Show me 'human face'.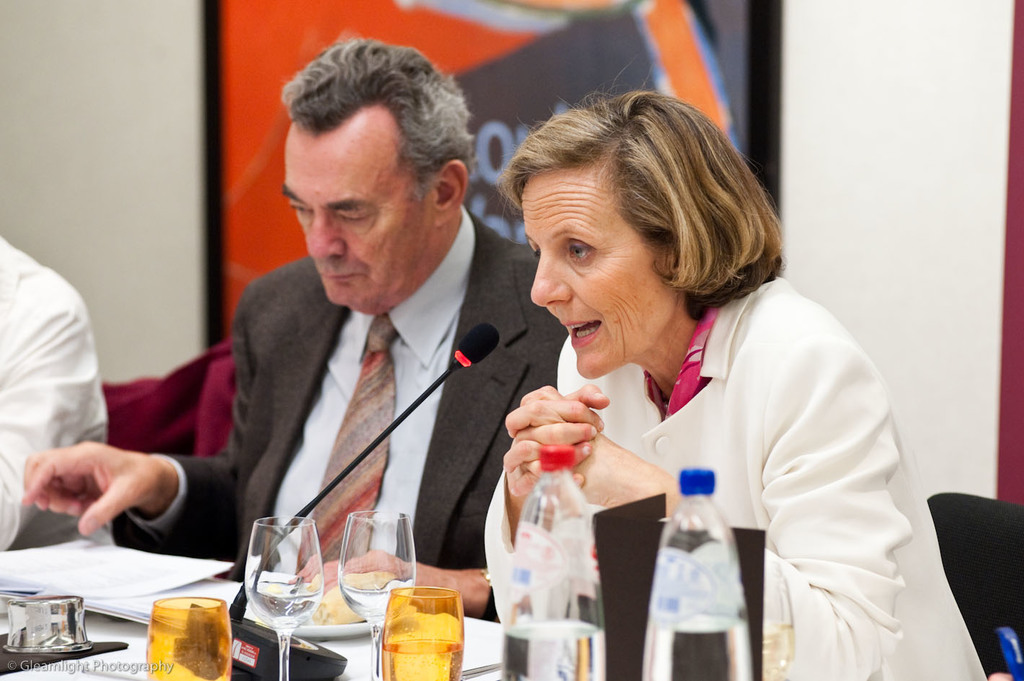
'human face' is here: (526, 157, 683, 382).
